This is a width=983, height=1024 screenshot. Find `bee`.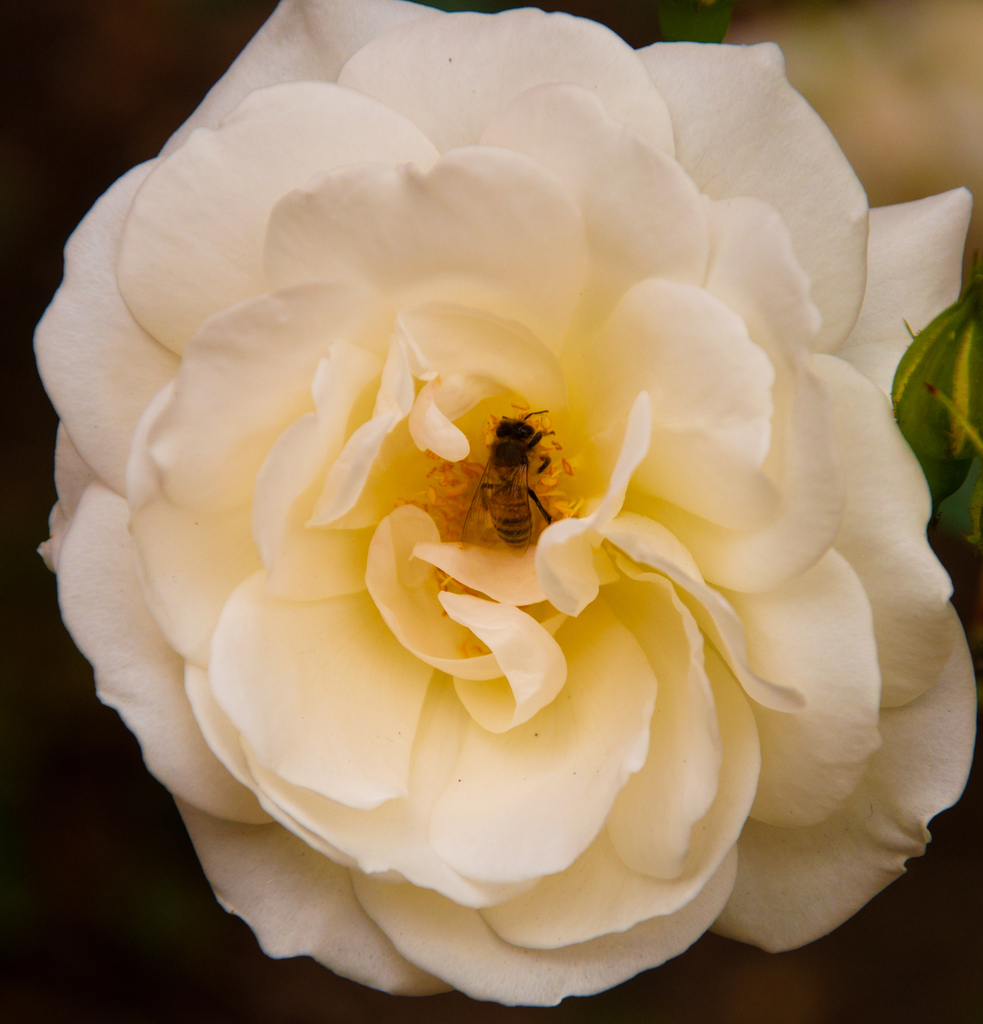
Bounding box: [462, 407, 558, 547].
